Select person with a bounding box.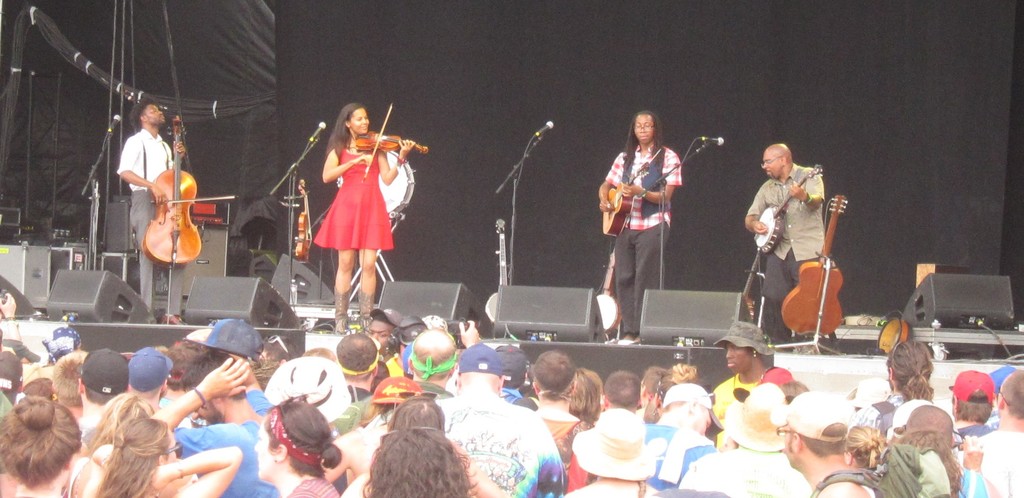
117, 97, 187, 325.
